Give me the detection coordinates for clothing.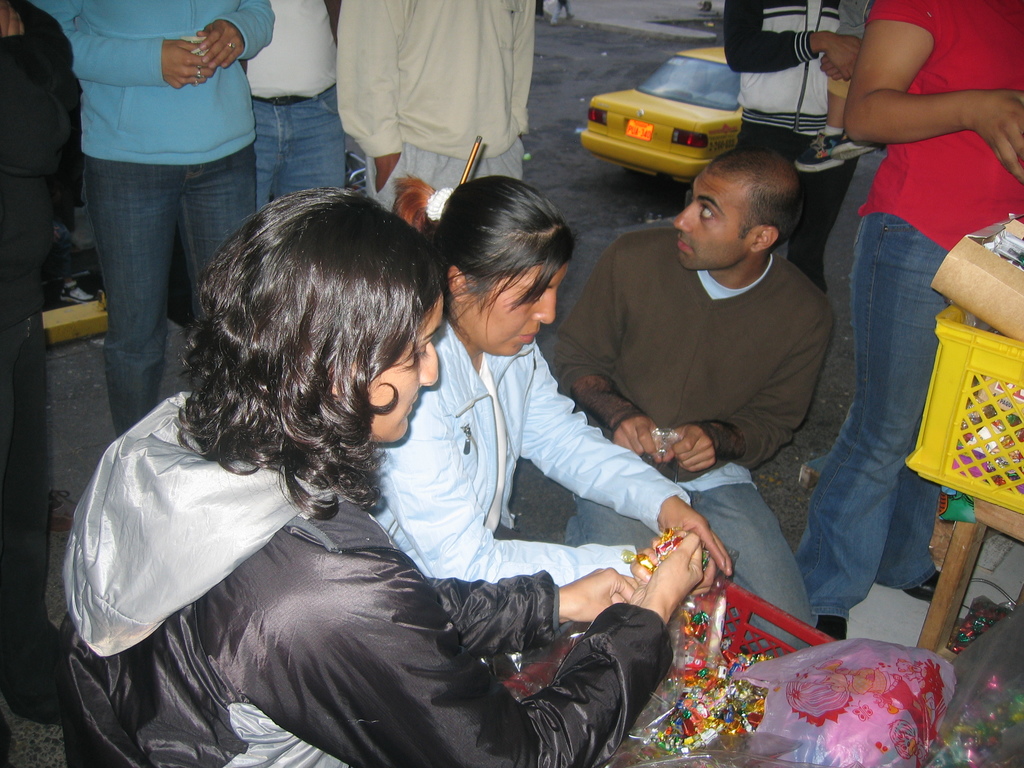
[49, 388, 675, 767].
